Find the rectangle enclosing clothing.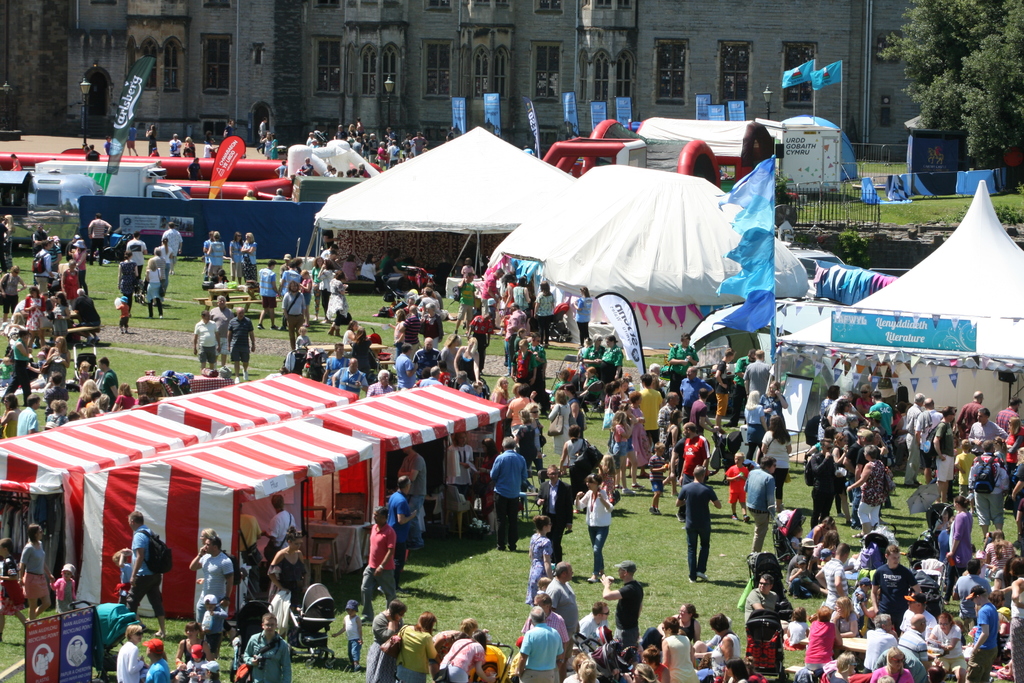
x1=516, y1=511, x2=561, y2=610.
